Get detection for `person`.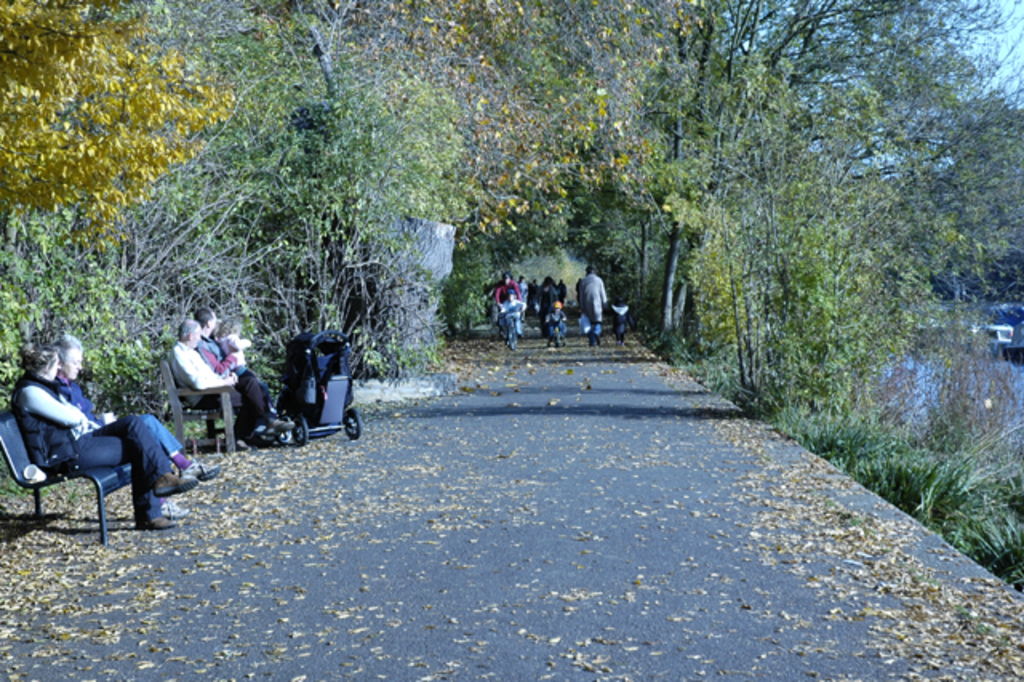
Detection: [163,320,299,443].
